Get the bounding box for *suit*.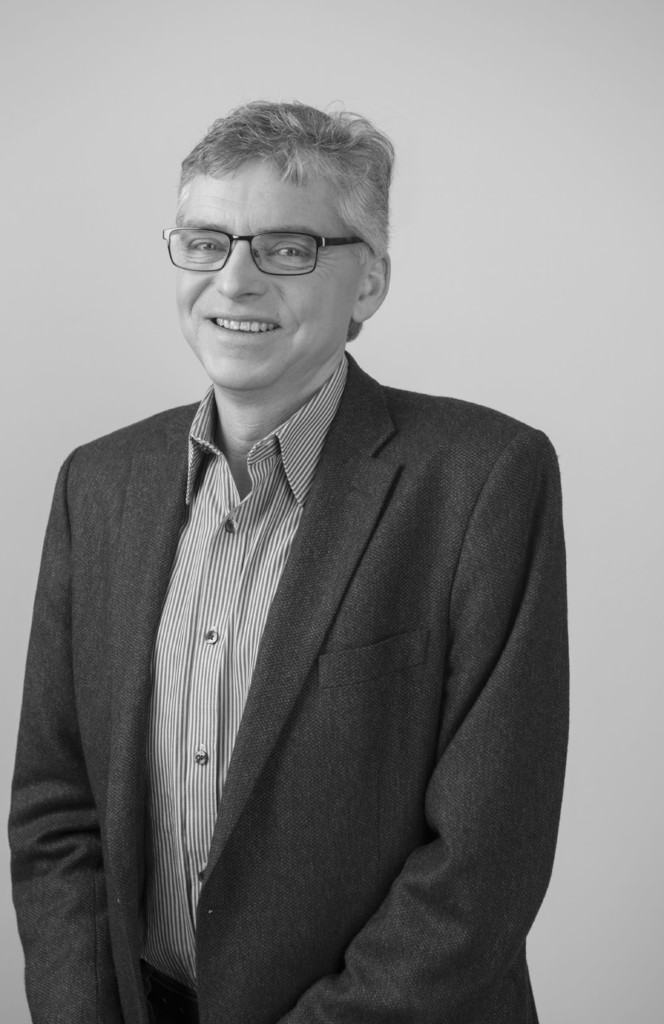
x1=40, y1=280, x2=574, y2=1014.
